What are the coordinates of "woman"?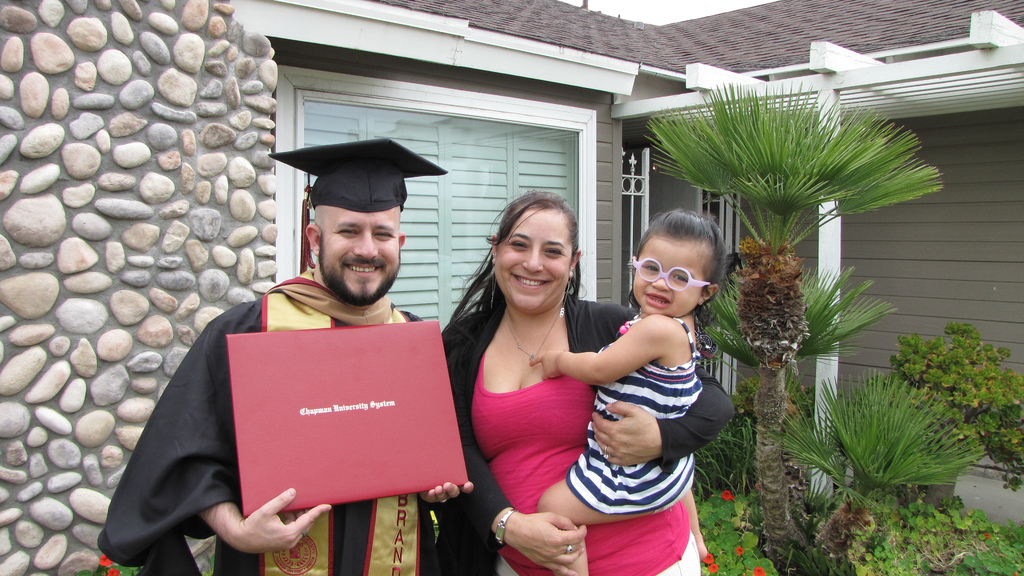
BBox(439, 191, 735, 575).
